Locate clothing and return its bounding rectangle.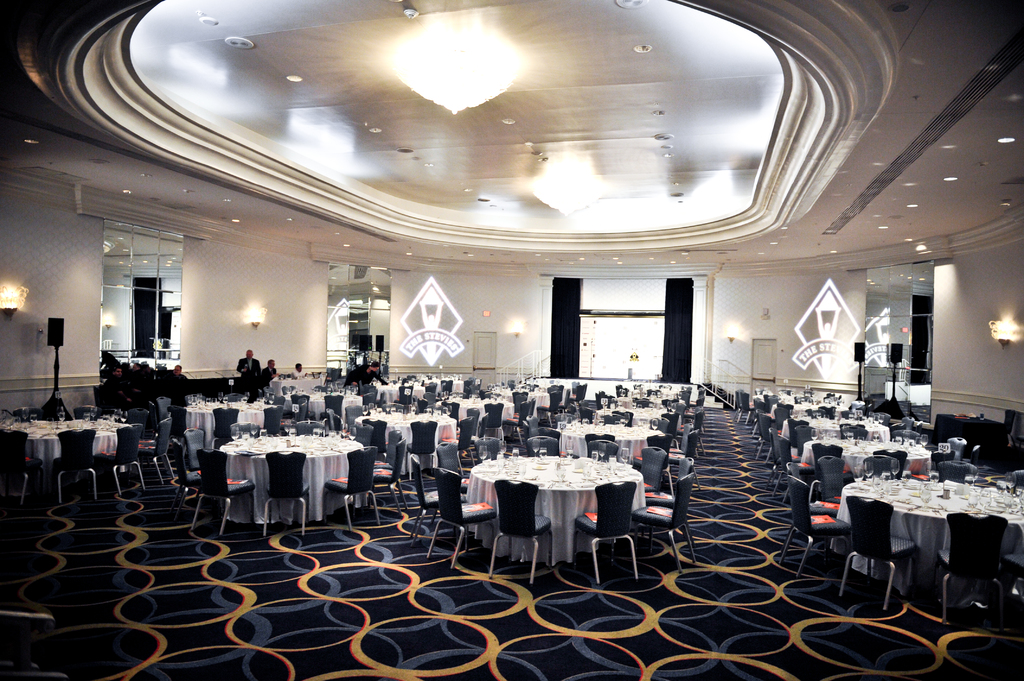
(x1=260, y1=365, x2=282, y2=389).
